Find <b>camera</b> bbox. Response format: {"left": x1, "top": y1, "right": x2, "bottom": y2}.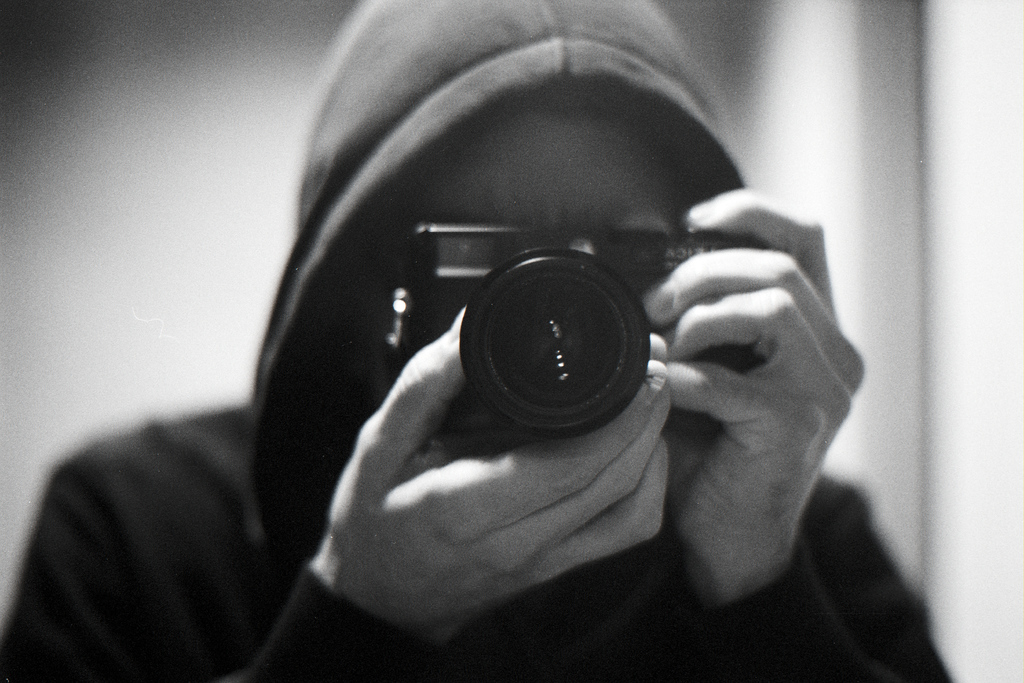
{"left": 385, "top": 222, "right": 767, "bottom": 488}.
